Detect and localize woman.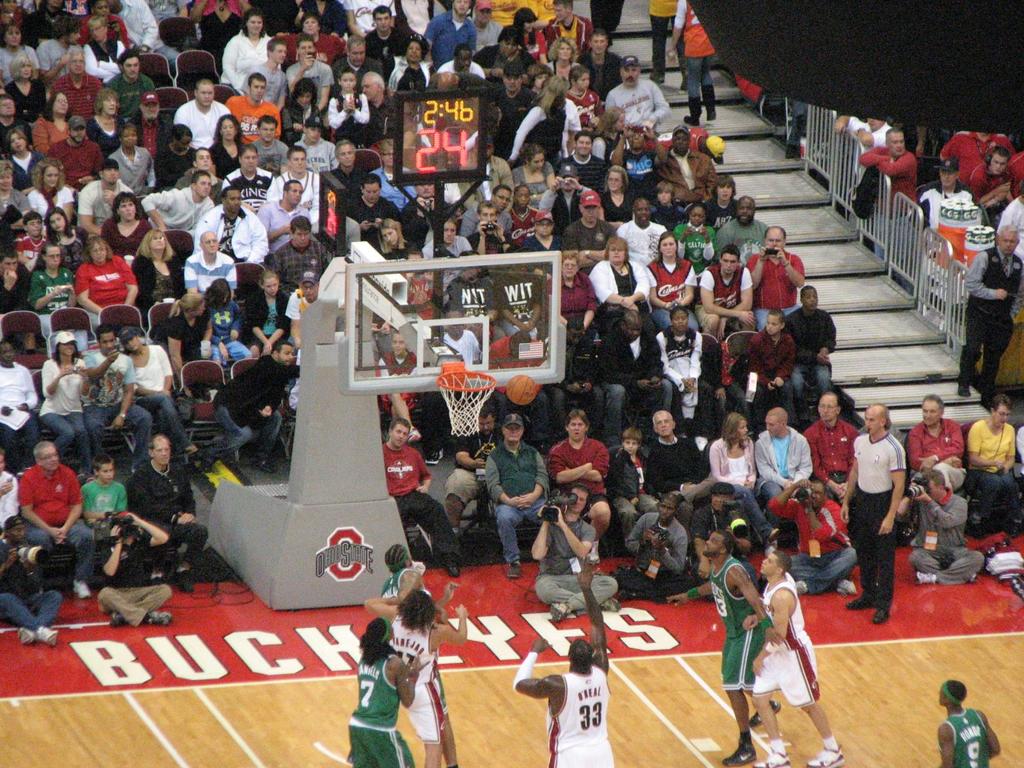
Localized at left=132, top=225, right=187, bottom=322.
